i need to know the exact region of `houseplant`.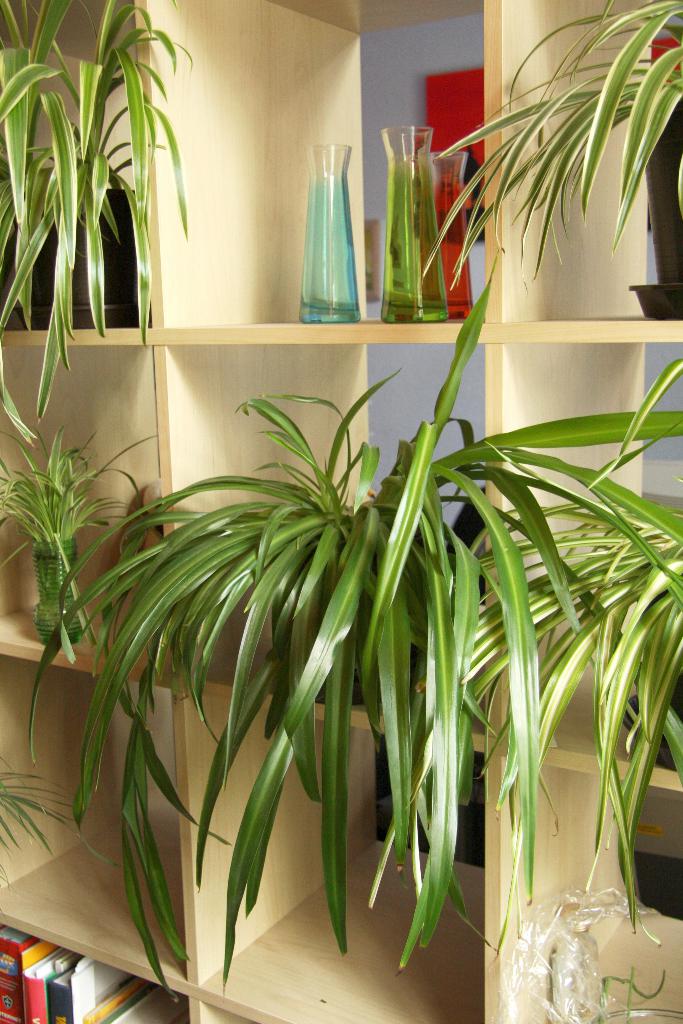
Region: x1=0, y1=426, x2=162, y2=641.
